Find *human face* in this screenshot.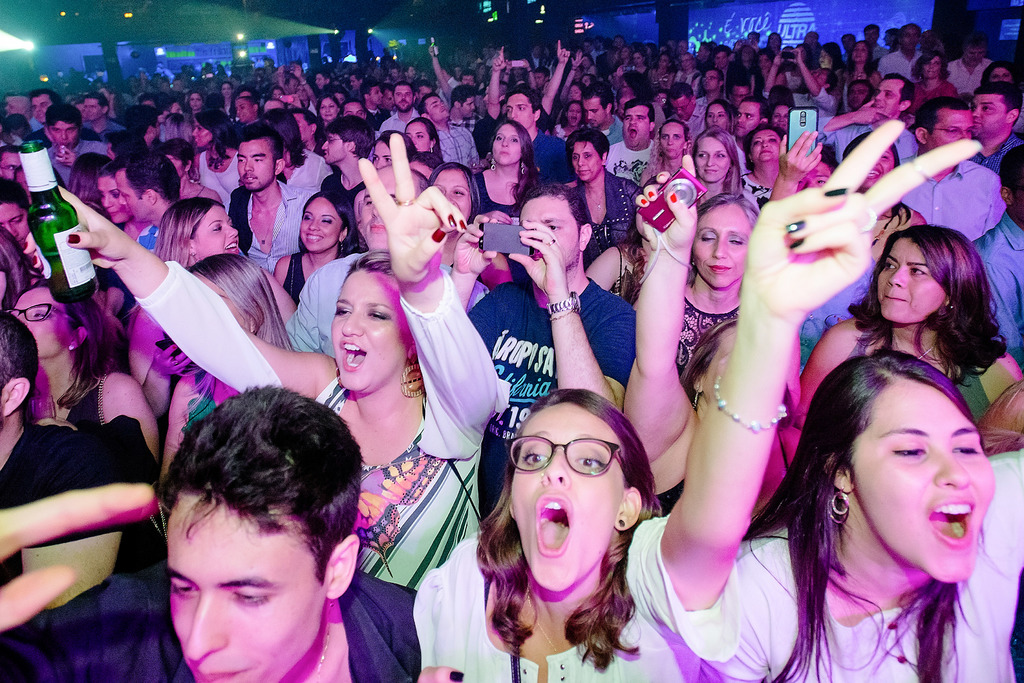
The bounding box for *human face* is <box>580,74,589,88</box>.
